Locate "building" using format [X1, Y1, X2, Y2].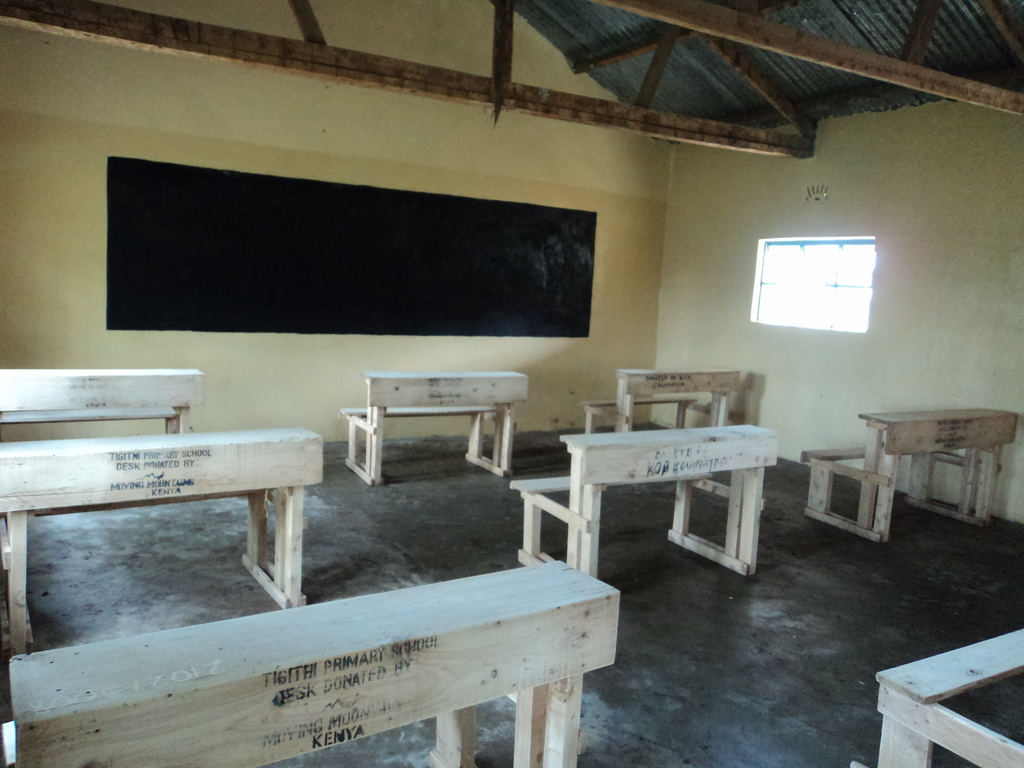
[3, 0, 1023, 765].
